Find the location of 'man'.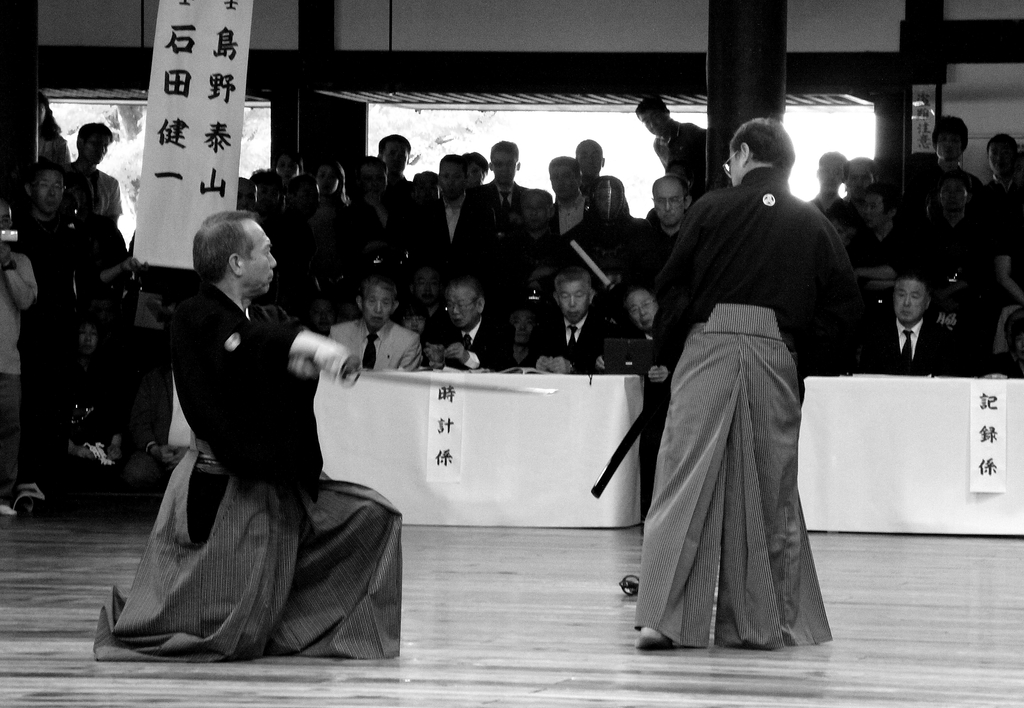
Location: locate(910, 116, 984, 208).
